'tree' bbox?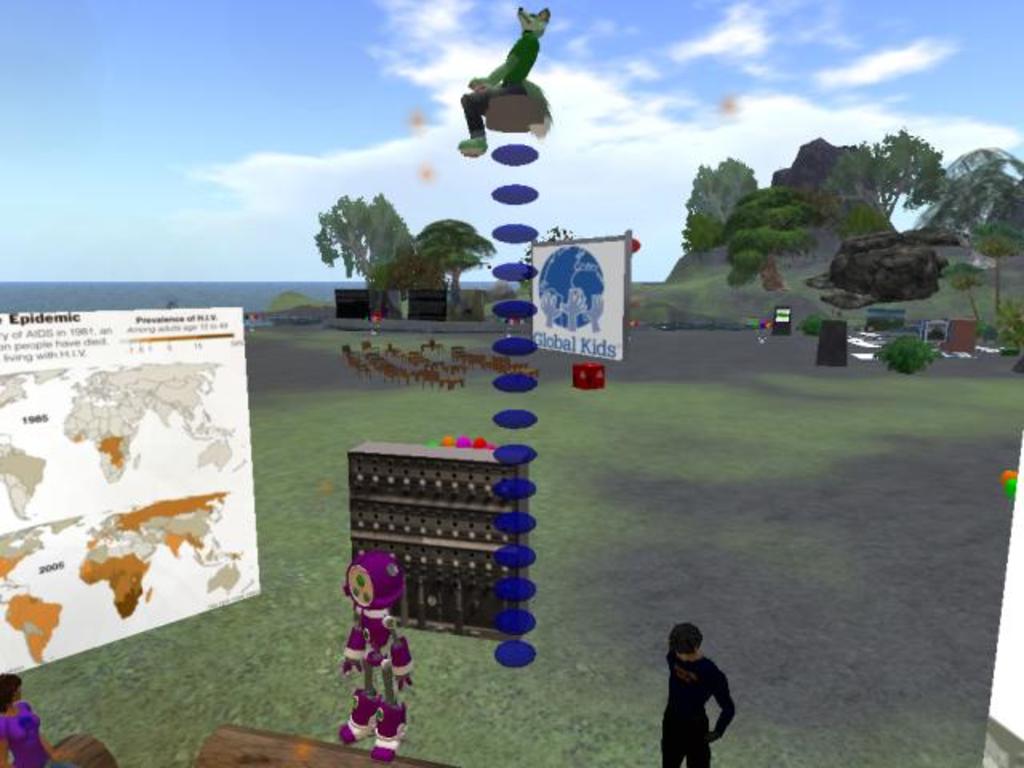
select_region(680, 139, 1022, 362)
